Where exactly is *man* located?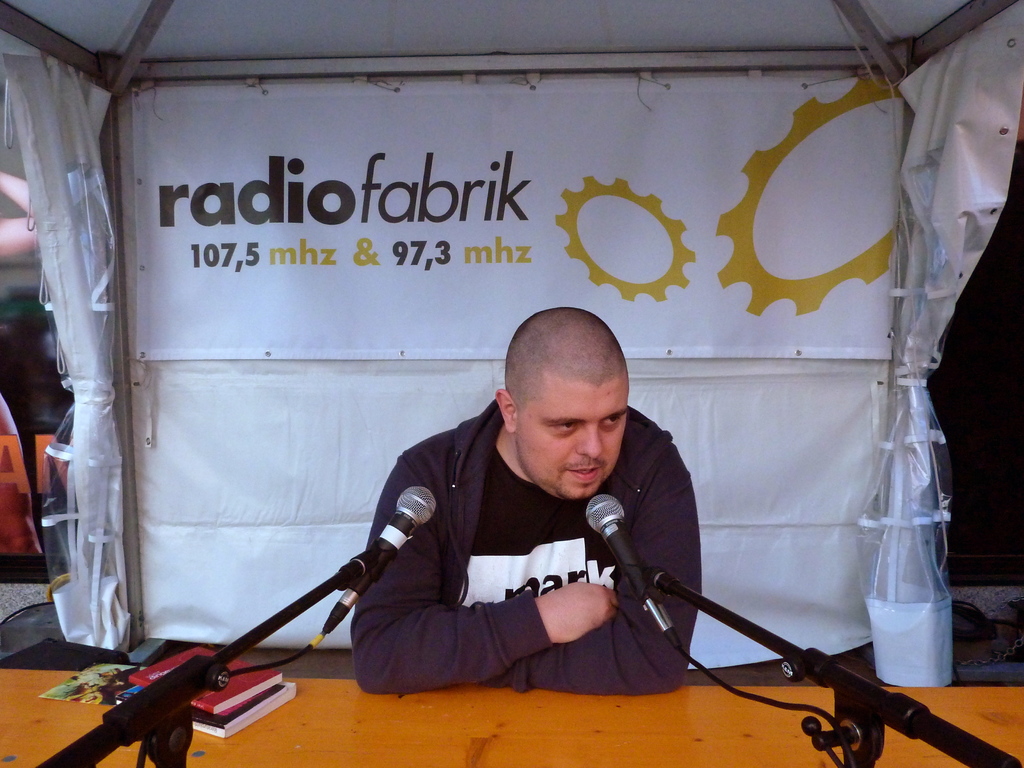
Its bounding box is rect(349, 305, 703, 696).
